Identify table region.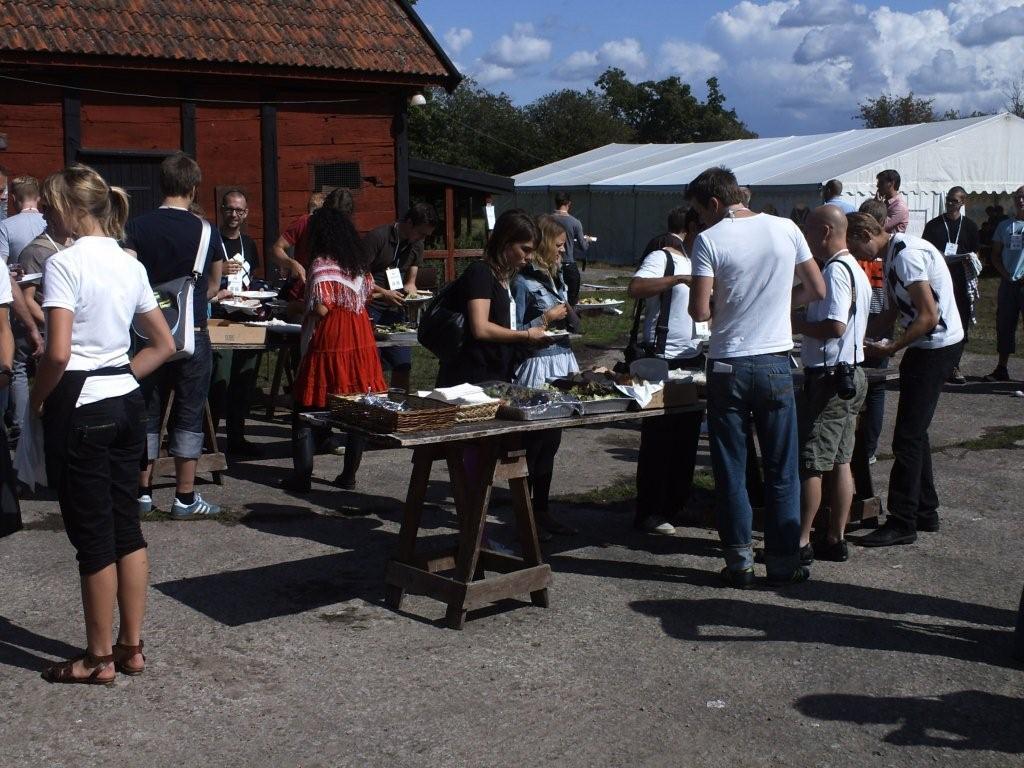
Region: [left=152, top=319, right=433, bottom=493].
